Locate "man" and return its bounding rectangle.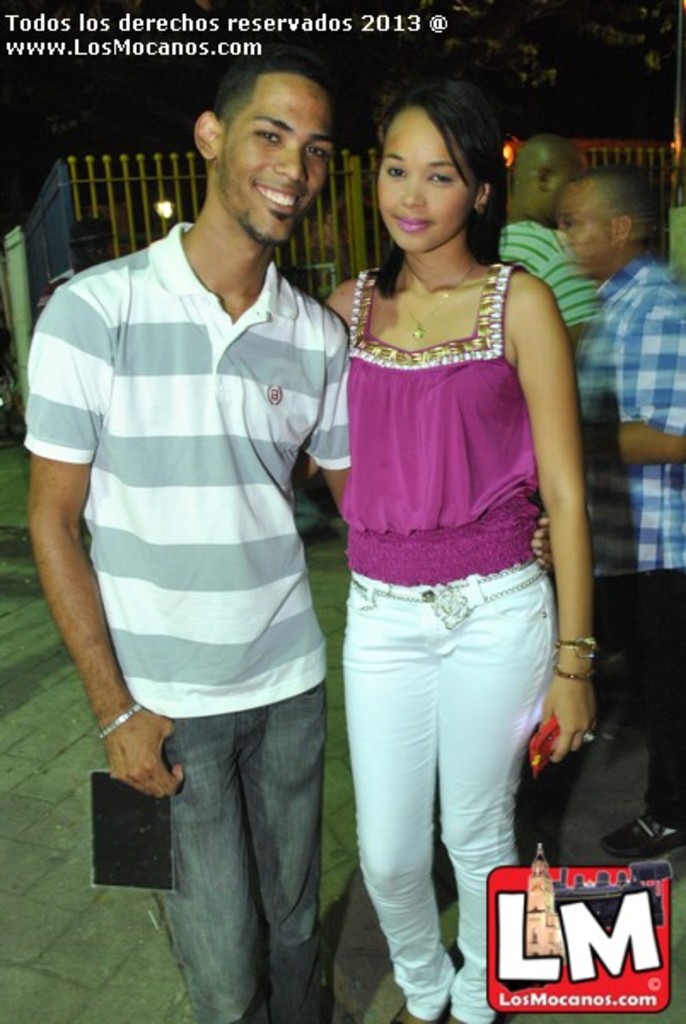
left=24, top=44, right=556, bottom=1022.
